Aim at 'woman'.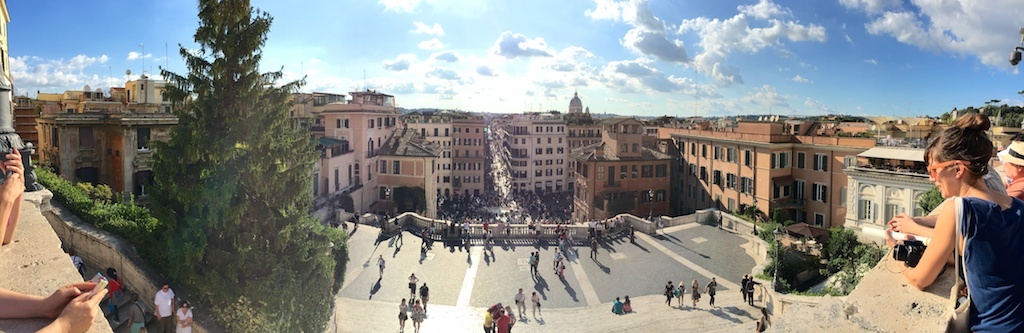
Aimed at bbox(393, 297, 409, 326).
